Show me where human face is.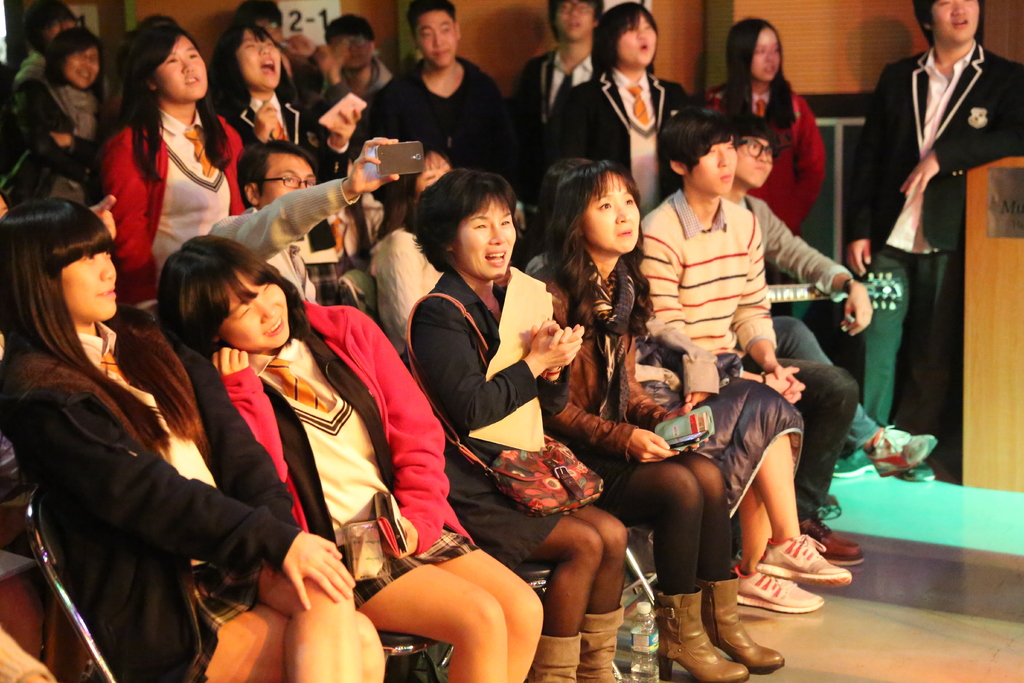
human face is at {"x1": 553, "y1": 0, "x2": 591, "y2": 41}.
